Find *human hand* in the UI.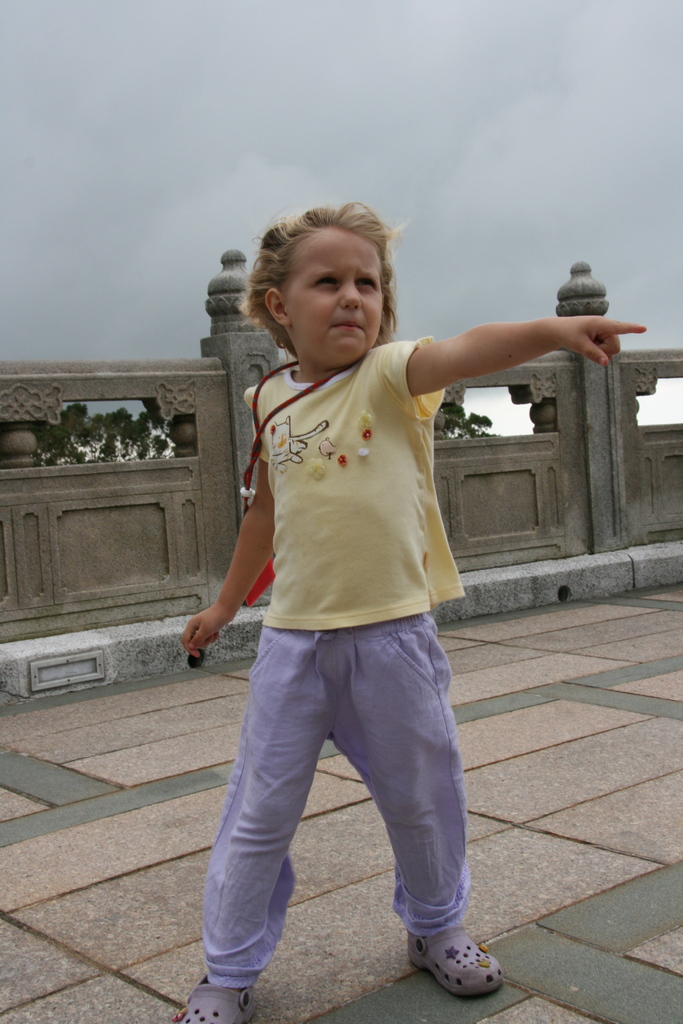
UI element at (x1=551, y1=314, x2=651, y2=364).
